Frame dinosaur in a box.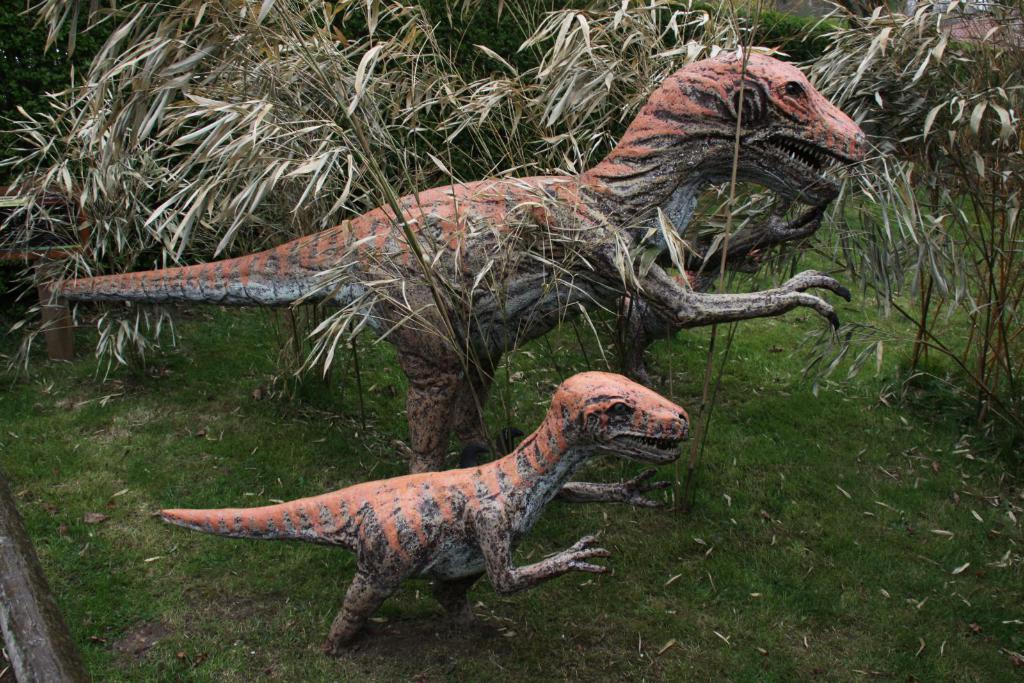
(143,371,693,659).
